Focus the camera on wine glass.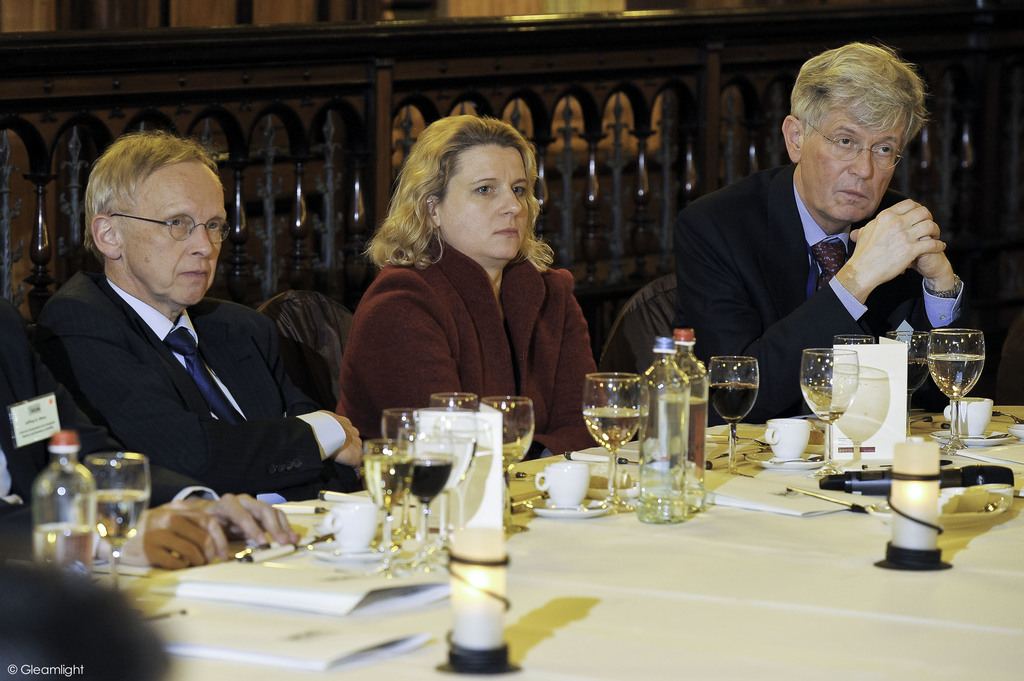
Focus region: (800, 349, 859, 476).
